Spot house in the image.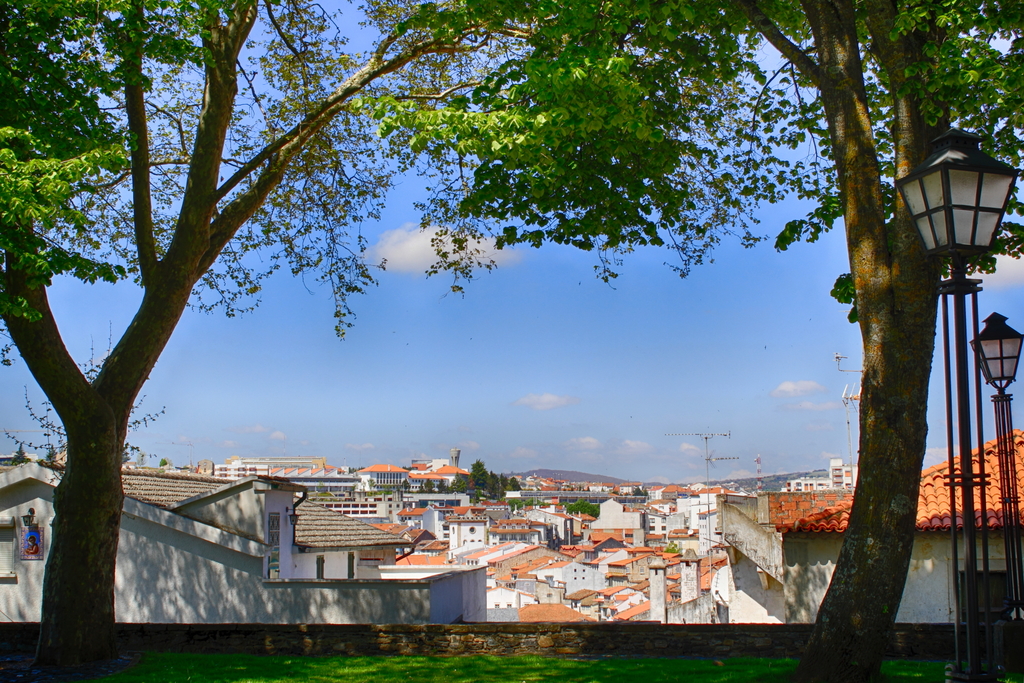
house found at box=[585, 482, 618, 500].
